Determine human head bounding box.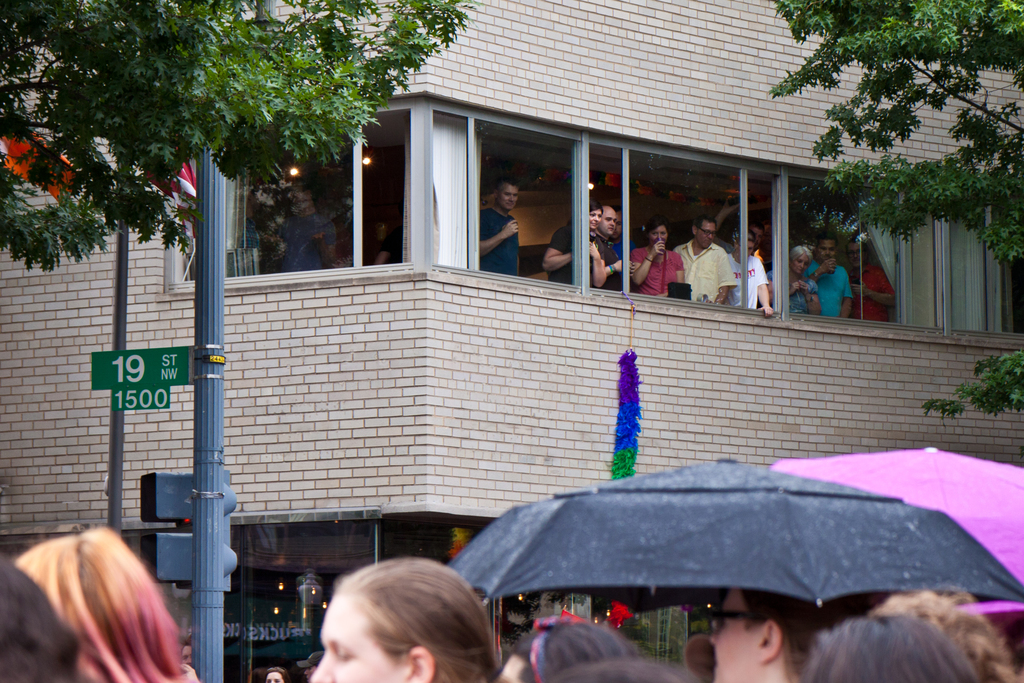
Determined: [left=735, top=235, right=757, bottom=259].
